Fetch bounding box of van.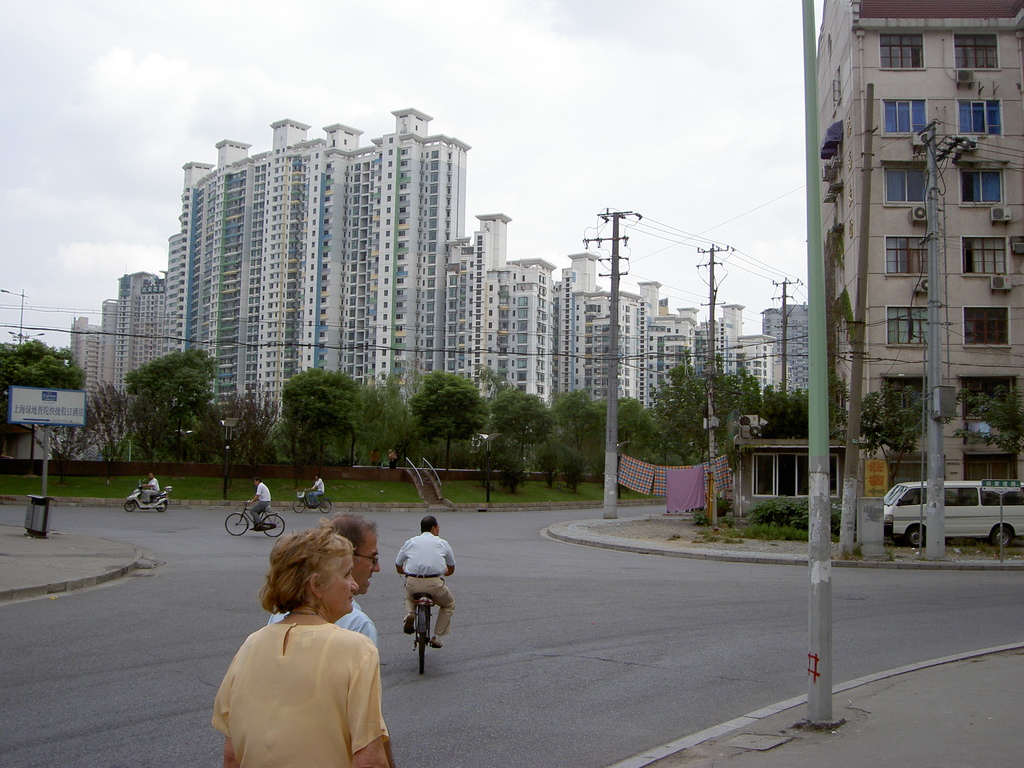
Bbox: 882, 479, 1023, 546.
